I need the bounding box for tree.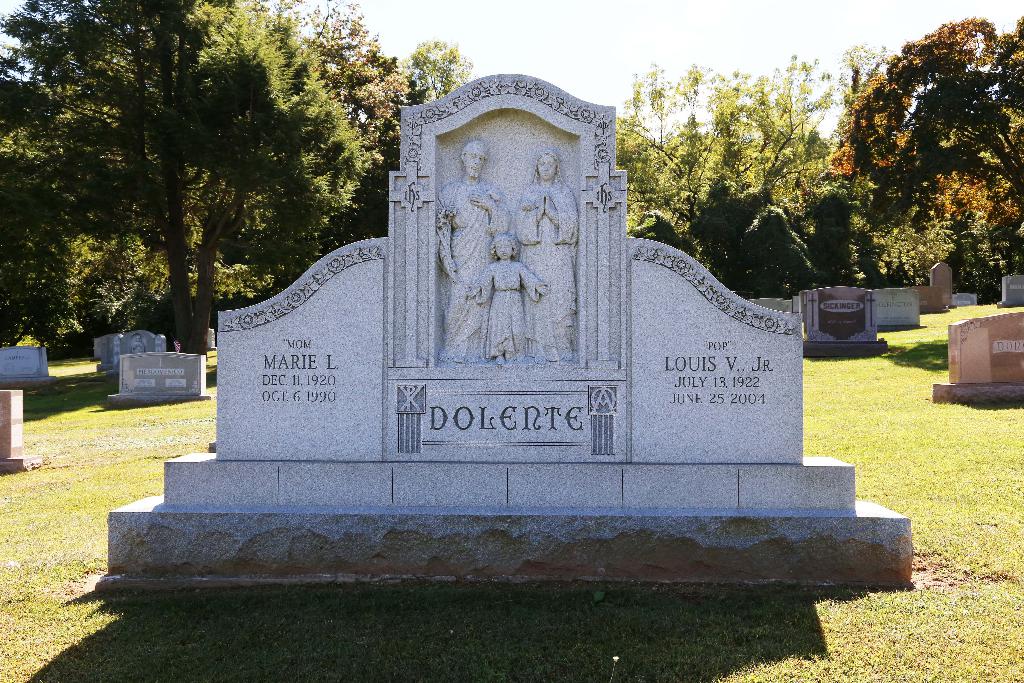
Here it is: x1=600, y1=52, x2=837, y2=267.
